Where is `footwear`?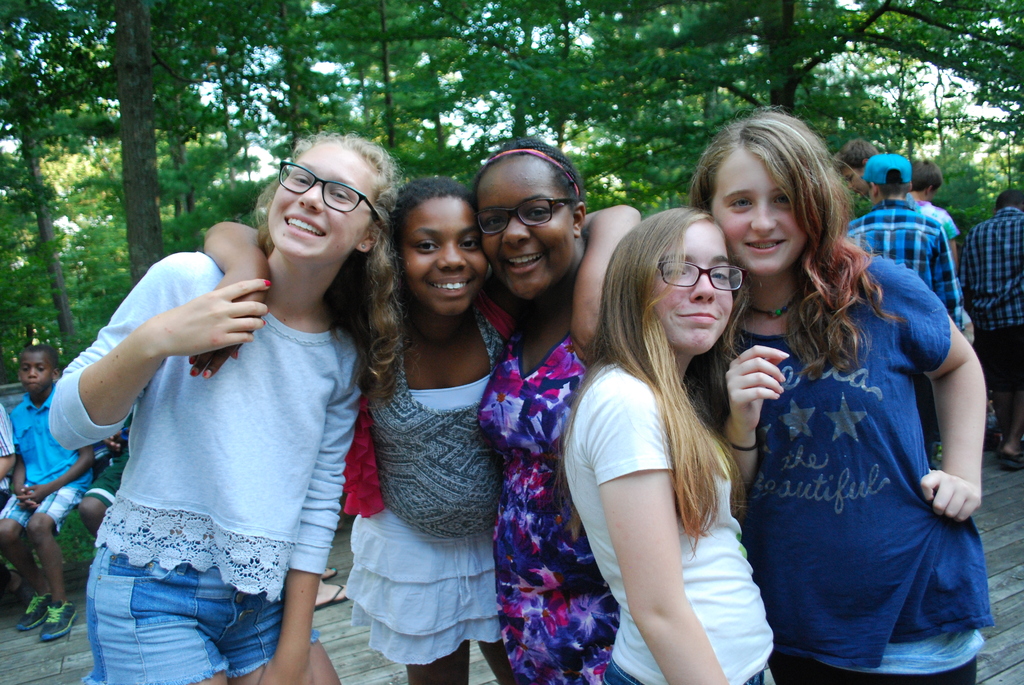
<region>35, 598, 78, 639</region>.
